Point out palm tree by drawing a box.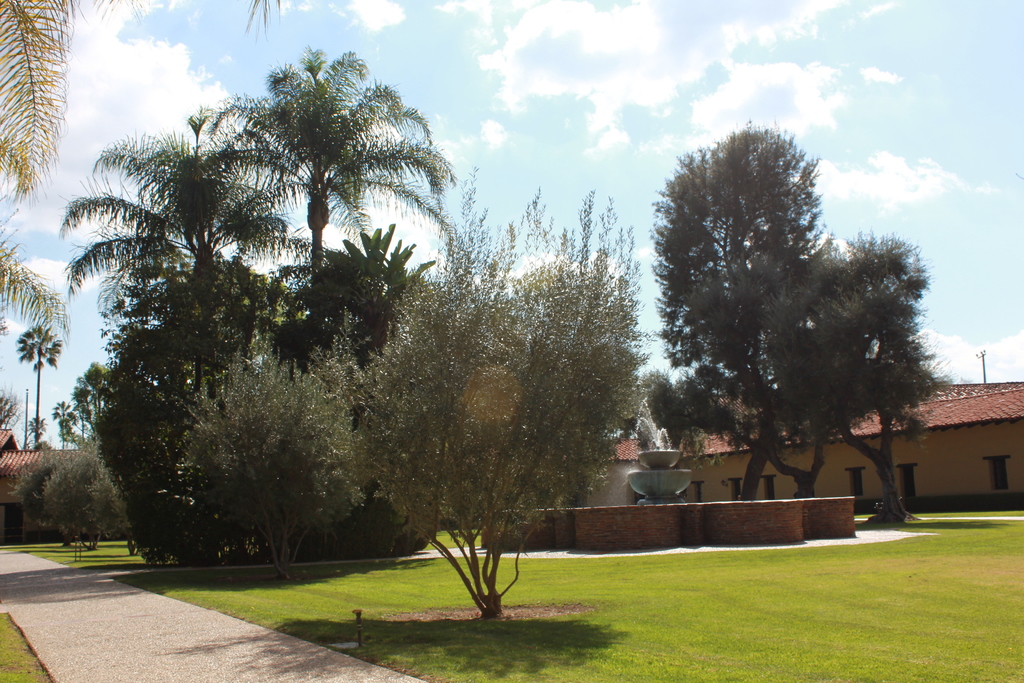
65:154:256:445.
